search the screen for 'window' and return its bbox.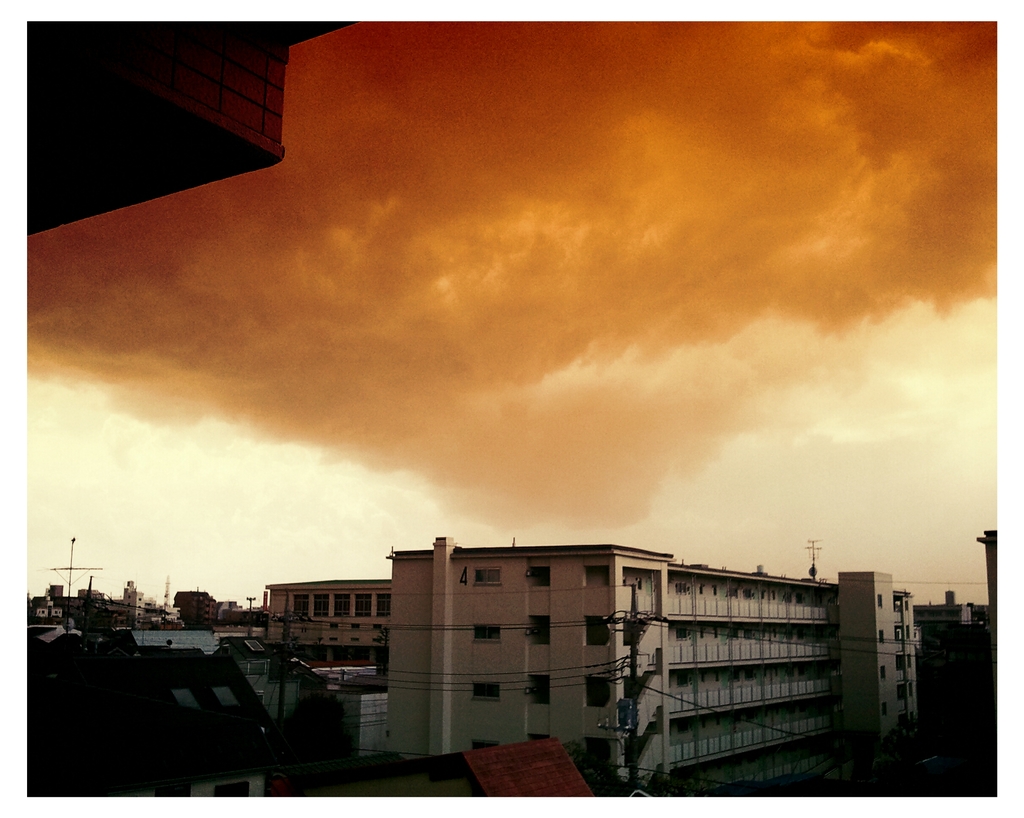
Found: (876, 594, 884, 613).
